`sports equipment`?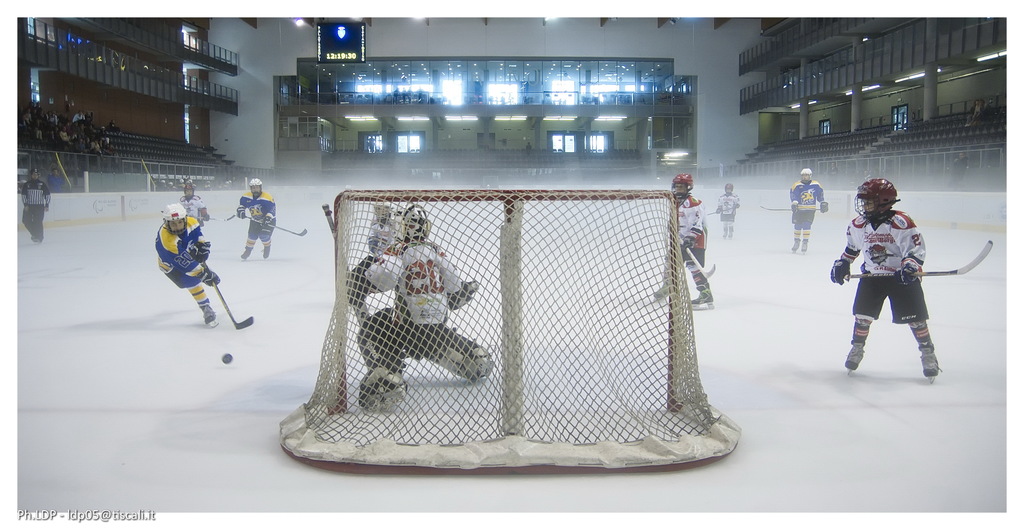
{"x1": 844, "y1": 240, "x2": 993, "y2": 281}
